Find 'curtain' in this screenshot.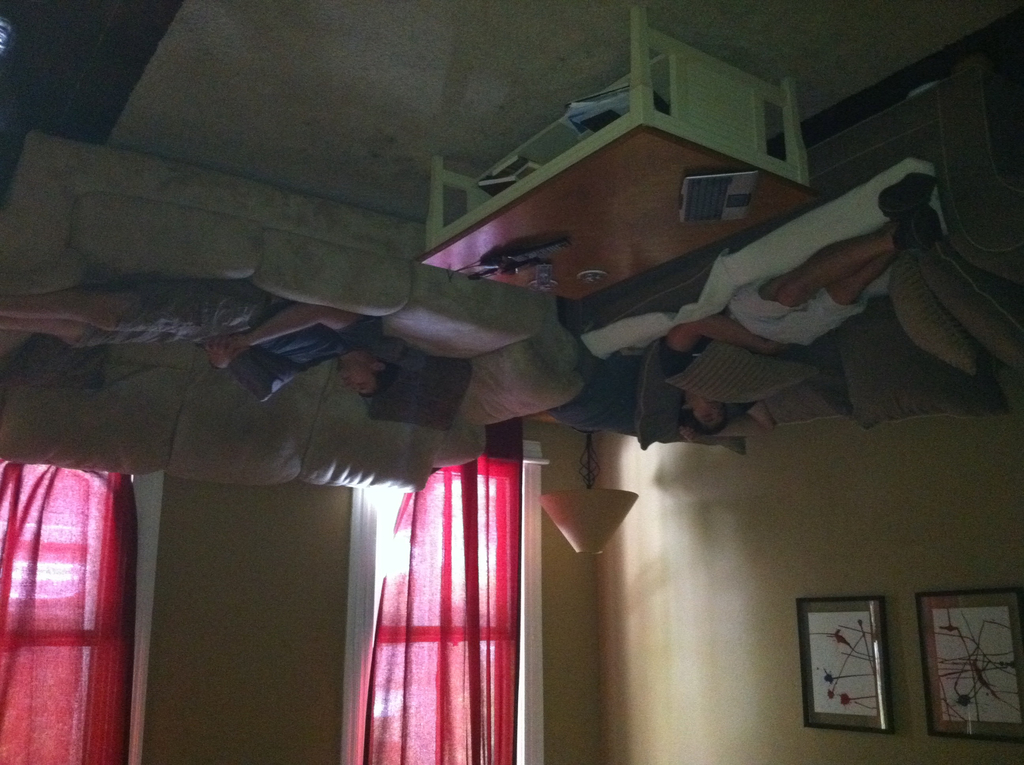
The bounding box for 'curtain' is <region>0, 457, 133, 761</region>.
